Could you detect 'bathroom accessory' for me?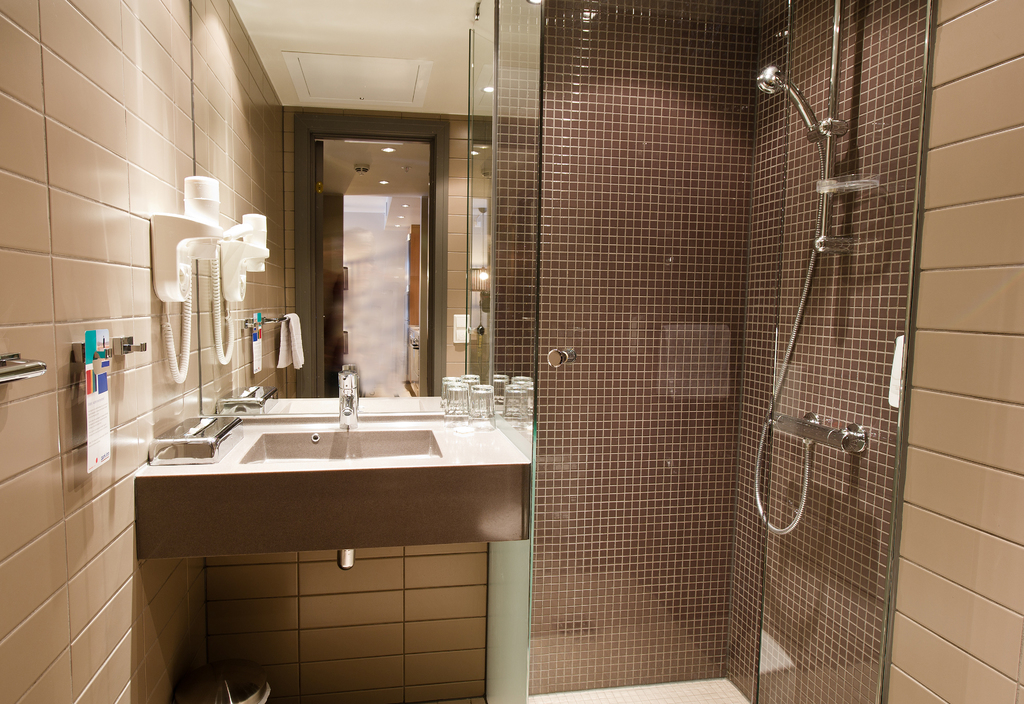
Detection result: bbox=(541, 345, 580, 370).
